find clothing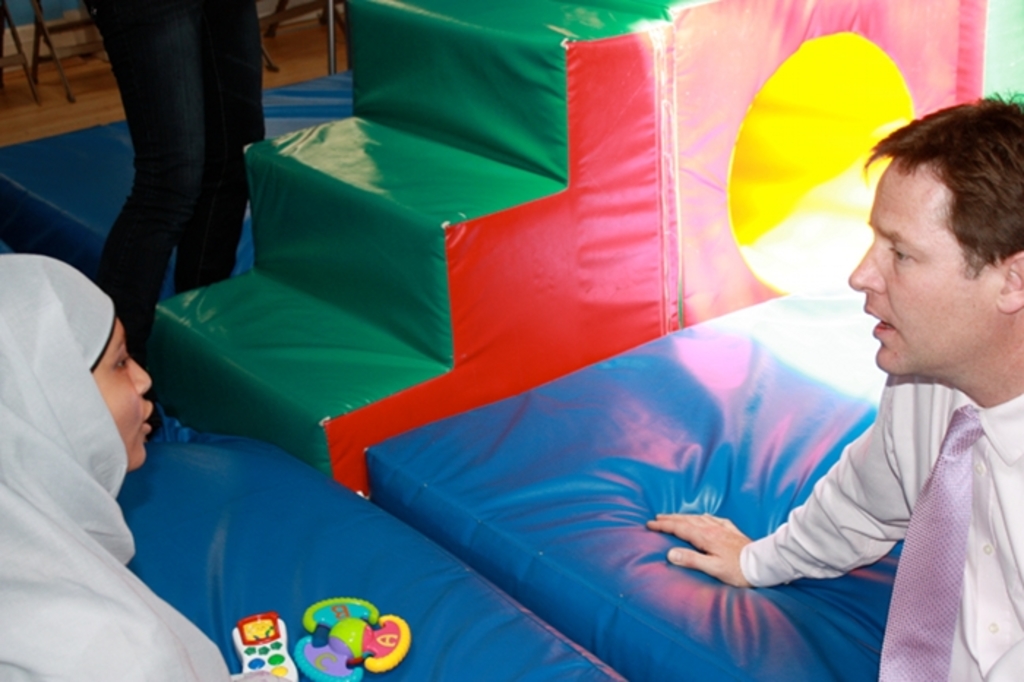
[83, 0, 263, 372]
